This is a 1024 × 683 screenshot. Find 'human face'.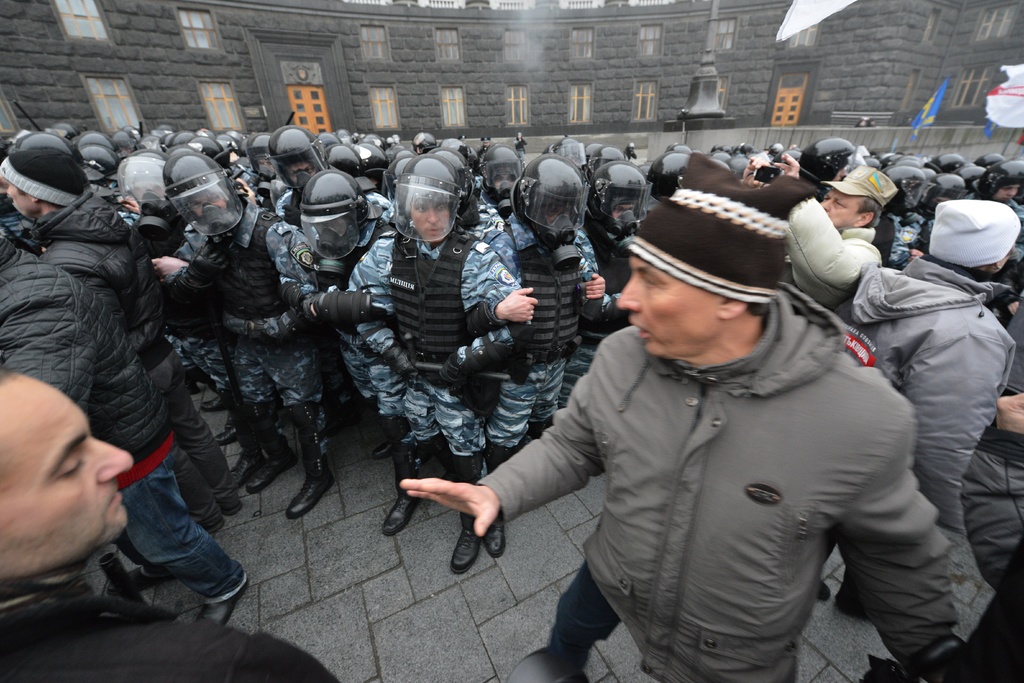
Bounding box: bbox=(820, 199, 859, 231).
